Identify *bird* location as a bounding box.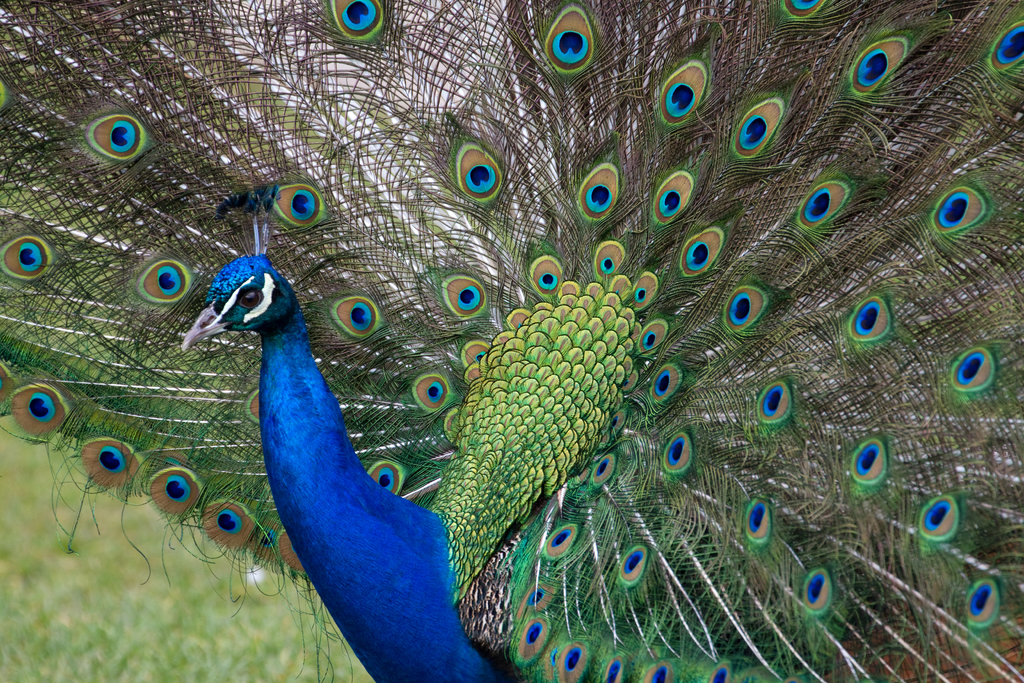
rect(28, 1, 1023, 652).
